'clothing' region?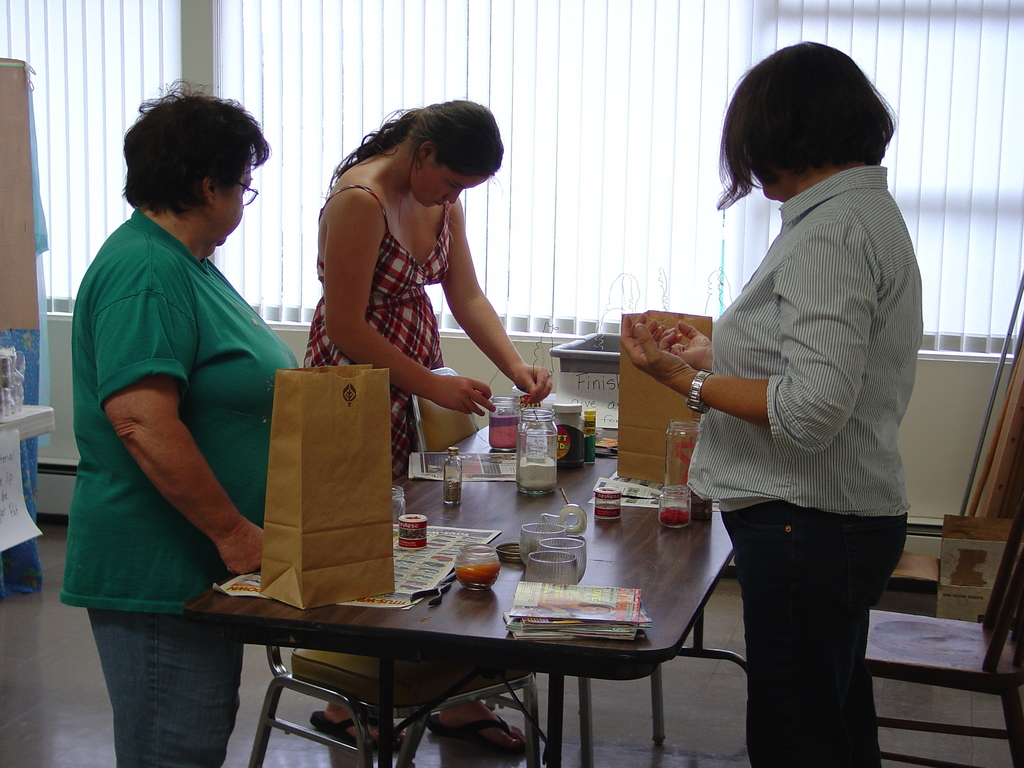
left=301, top=186, right=455, bottom=479
